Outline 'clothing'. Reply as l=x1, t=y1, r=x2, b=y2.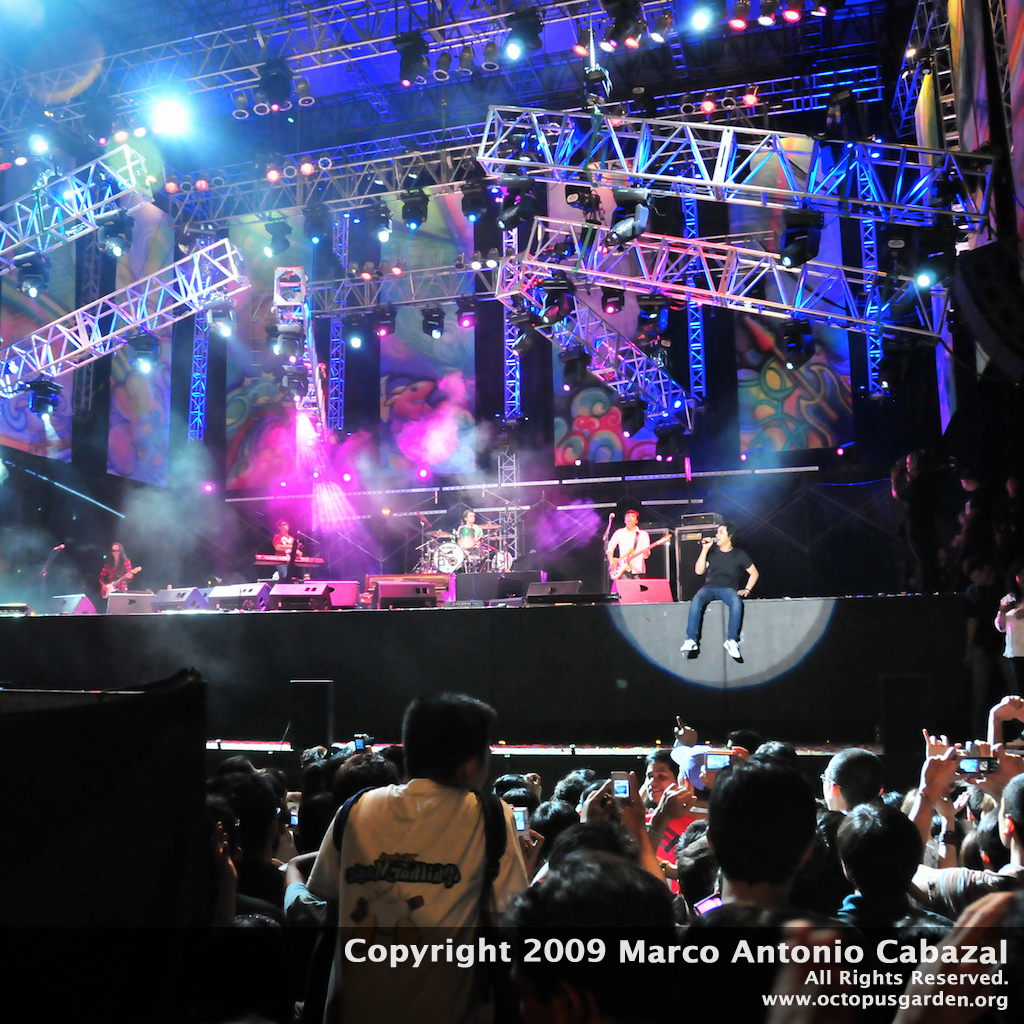
l=836, t=888, r=951, b=1019.
